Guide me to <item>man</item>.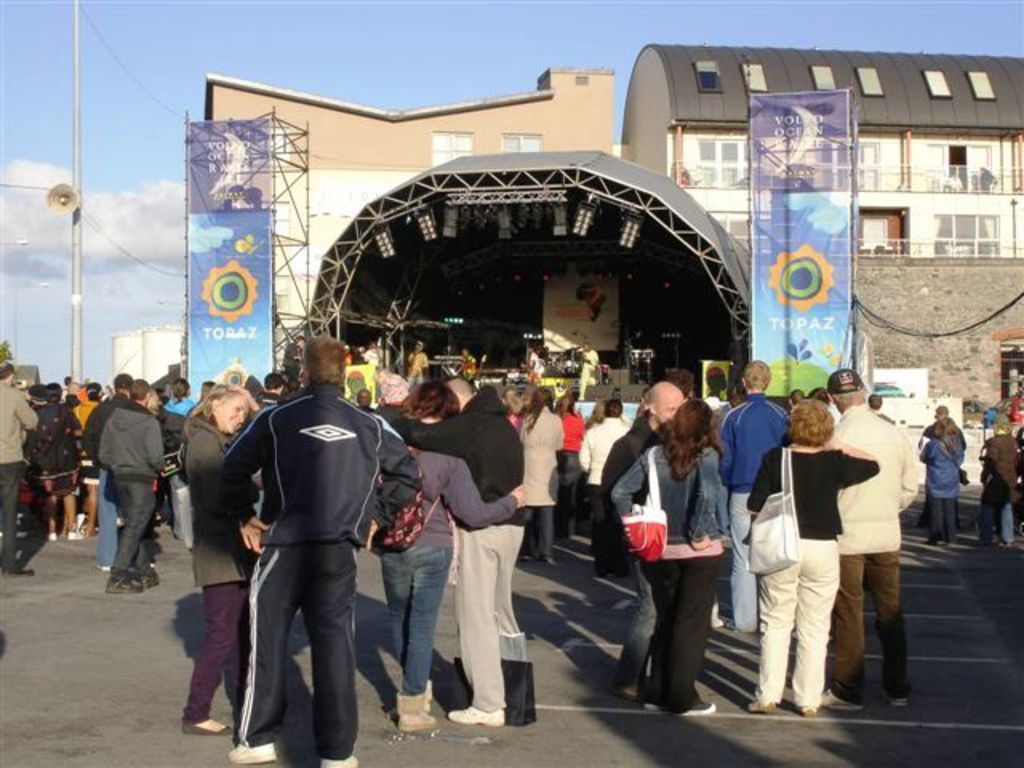
Guidance: locate(75, 371, 136, 576).
